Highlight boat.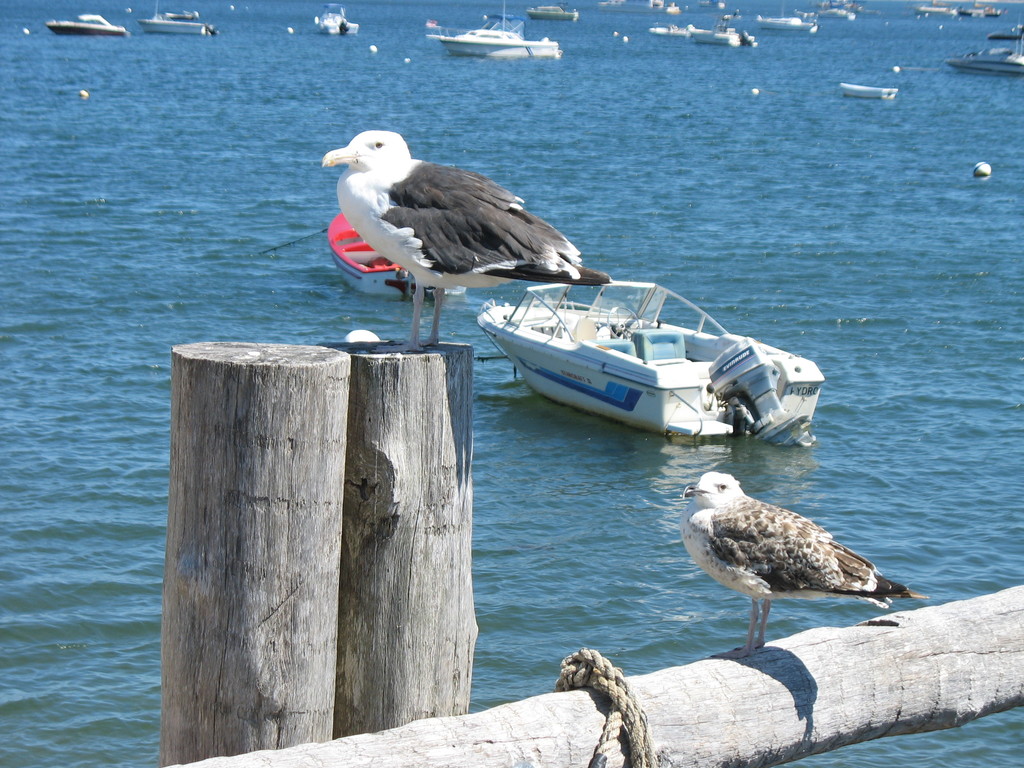
Highlighted region: box(641, 19, 690, 40).
